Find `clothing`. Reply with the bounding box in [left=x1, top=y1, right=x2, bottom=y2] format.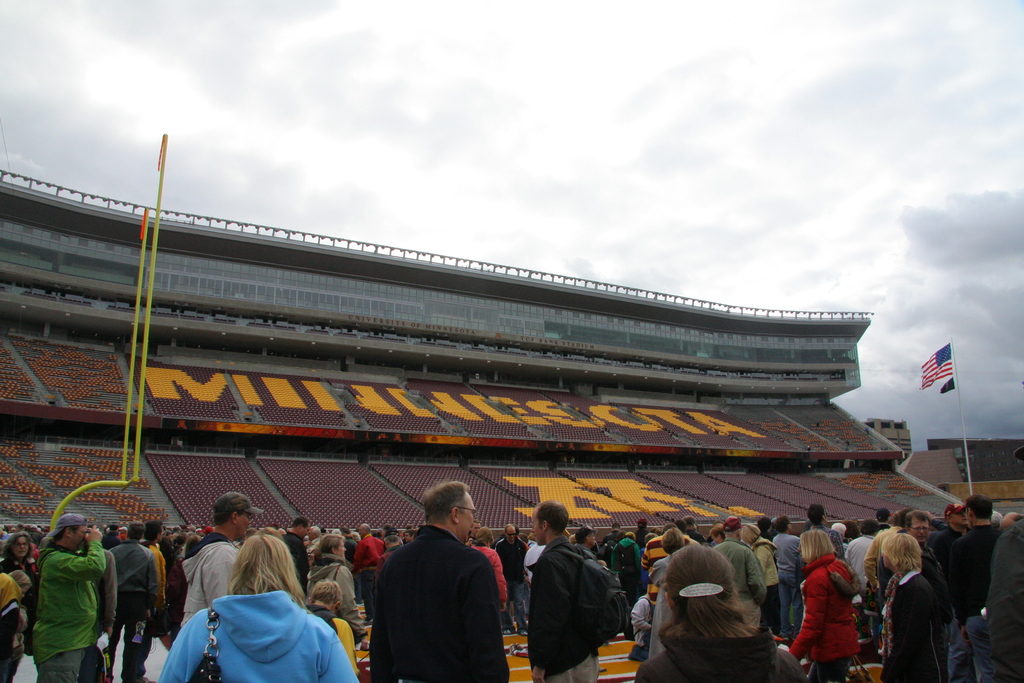
[left=351, top=534, right=385, bottom=623].
